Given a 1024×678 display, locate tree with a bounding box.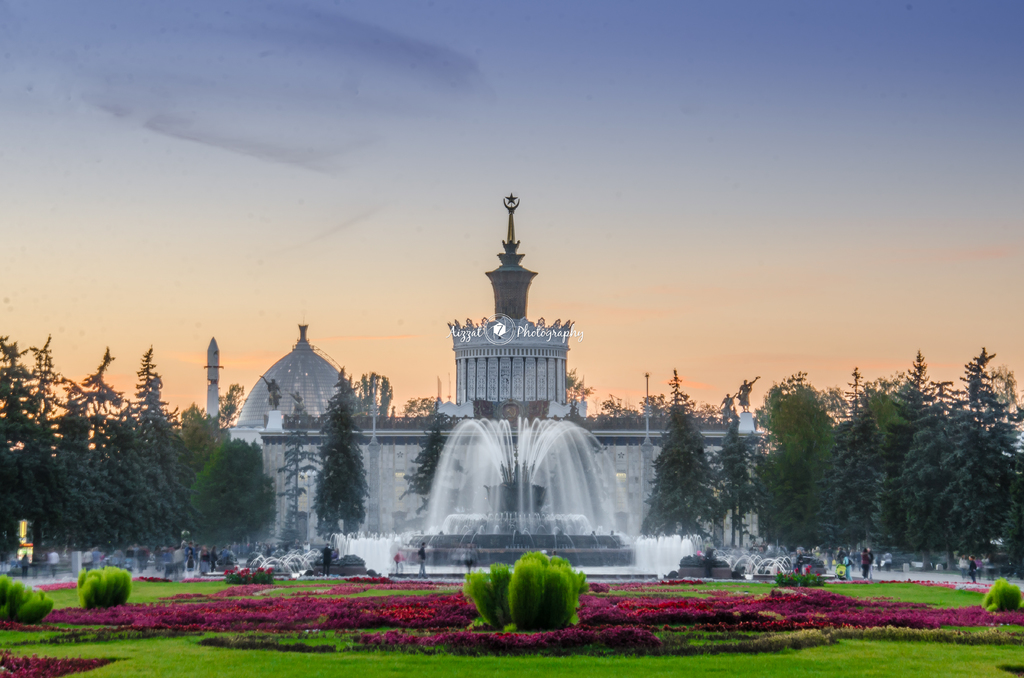
Located: box=[762, 369, 833, 469].
